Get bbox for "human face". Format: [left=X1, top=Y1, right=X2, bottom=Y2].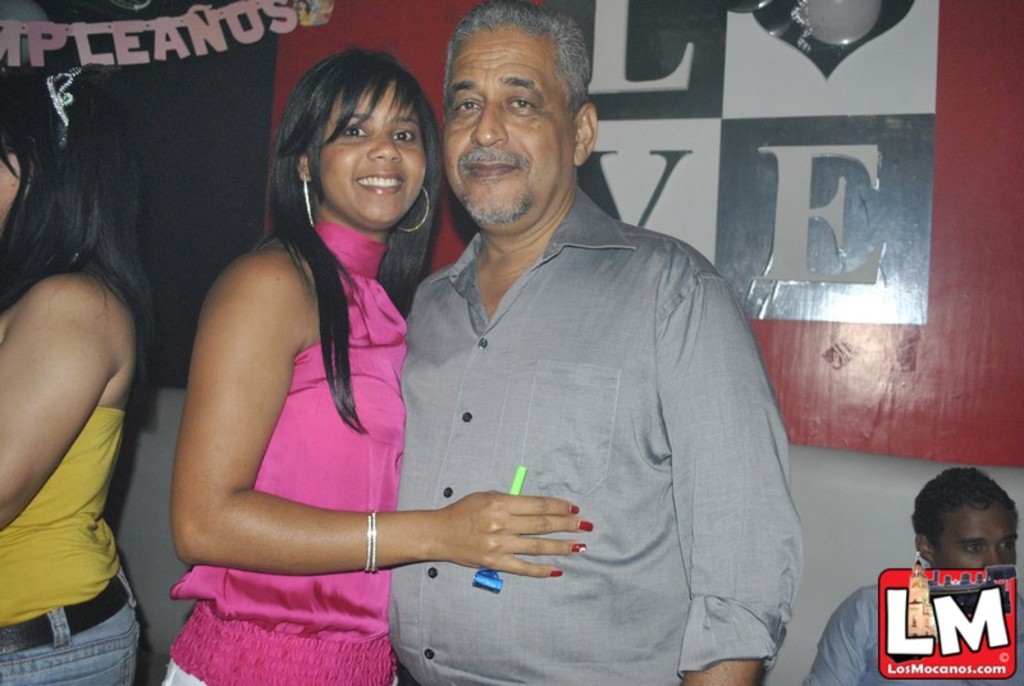
[left=934, top=504, right=1019, bottom=572].
